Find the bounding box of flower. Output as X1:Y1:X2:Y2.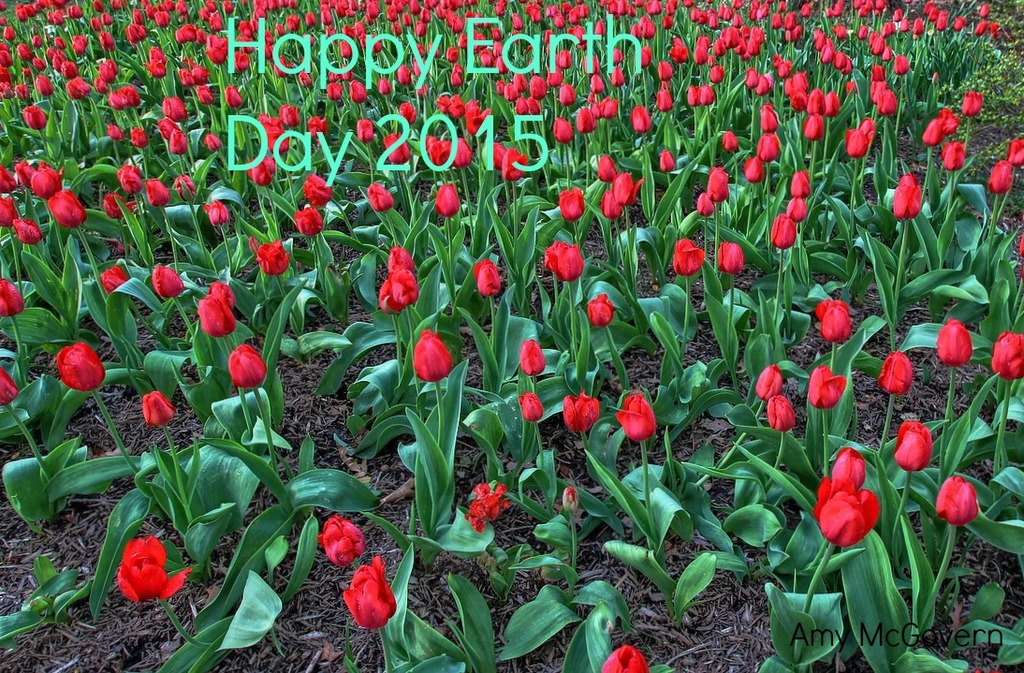
597:188:622:217.
